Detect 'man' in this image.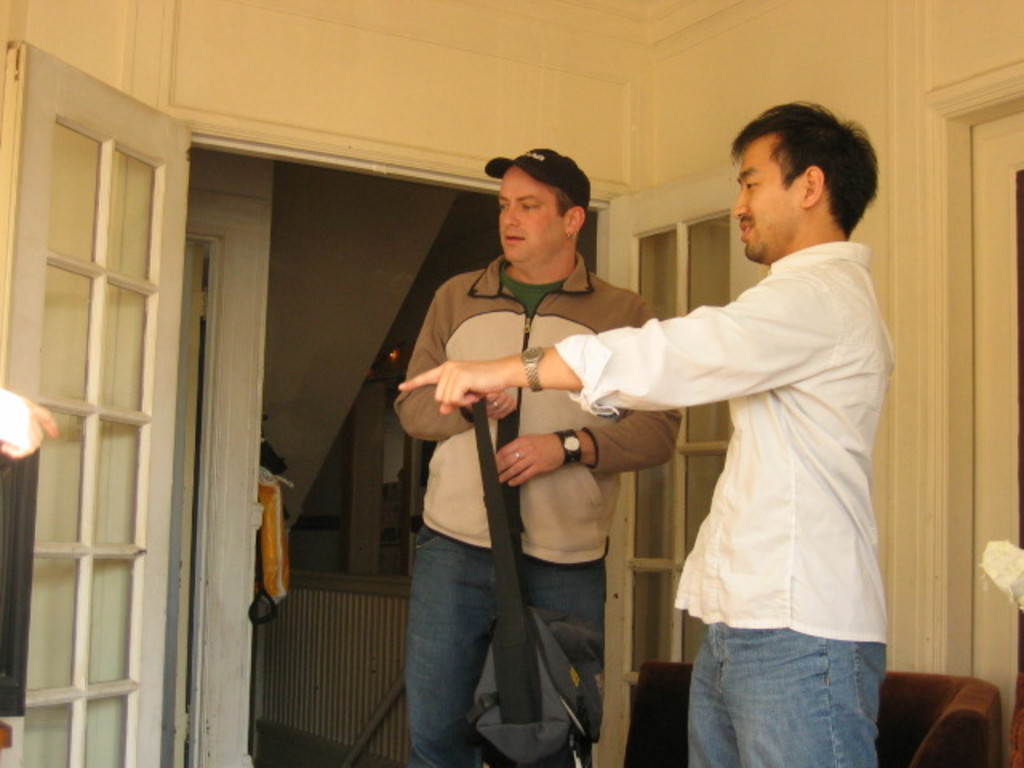
Detection: pyautogui.locateOnScreen(398, 99, 891, 766).
